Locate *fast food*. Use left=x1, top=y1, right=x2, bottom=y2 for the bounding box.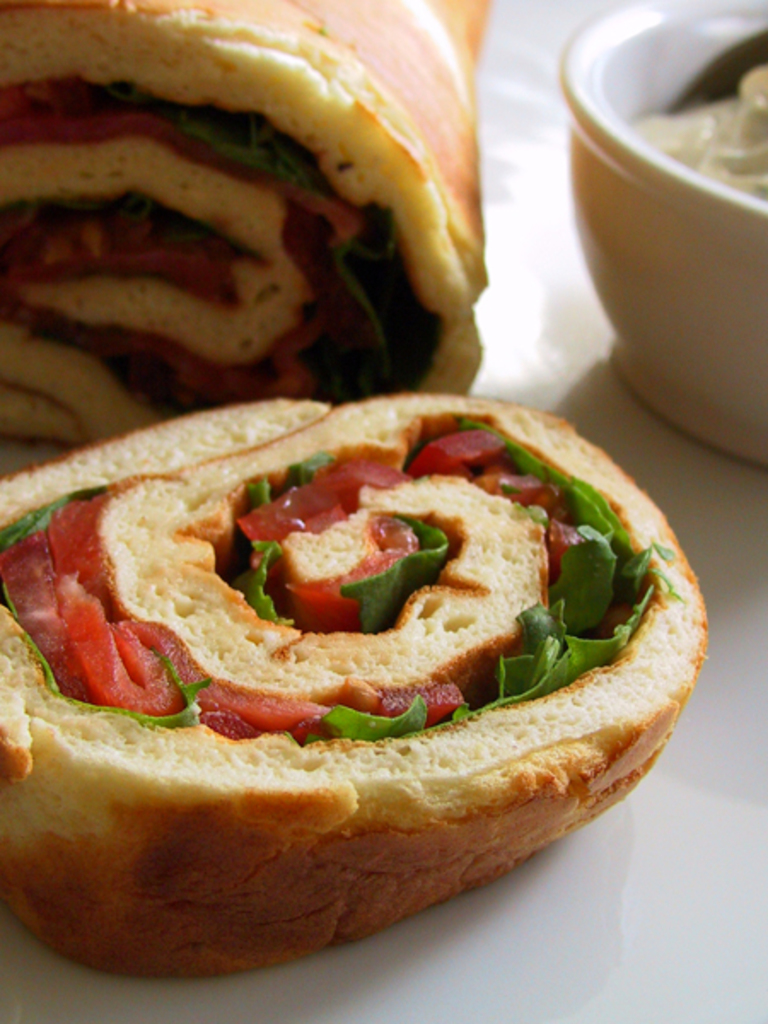
left=0, top=280, right=664, bottom=903.
